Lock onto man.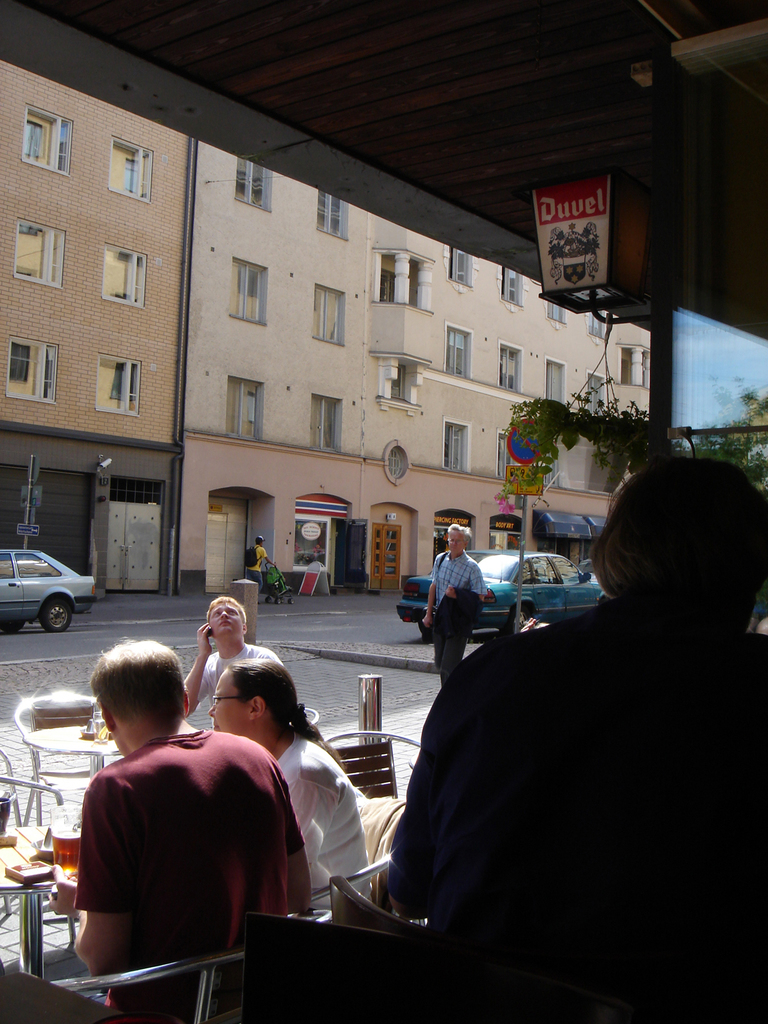
Locked: <box>47,659,326,1000</box>.
